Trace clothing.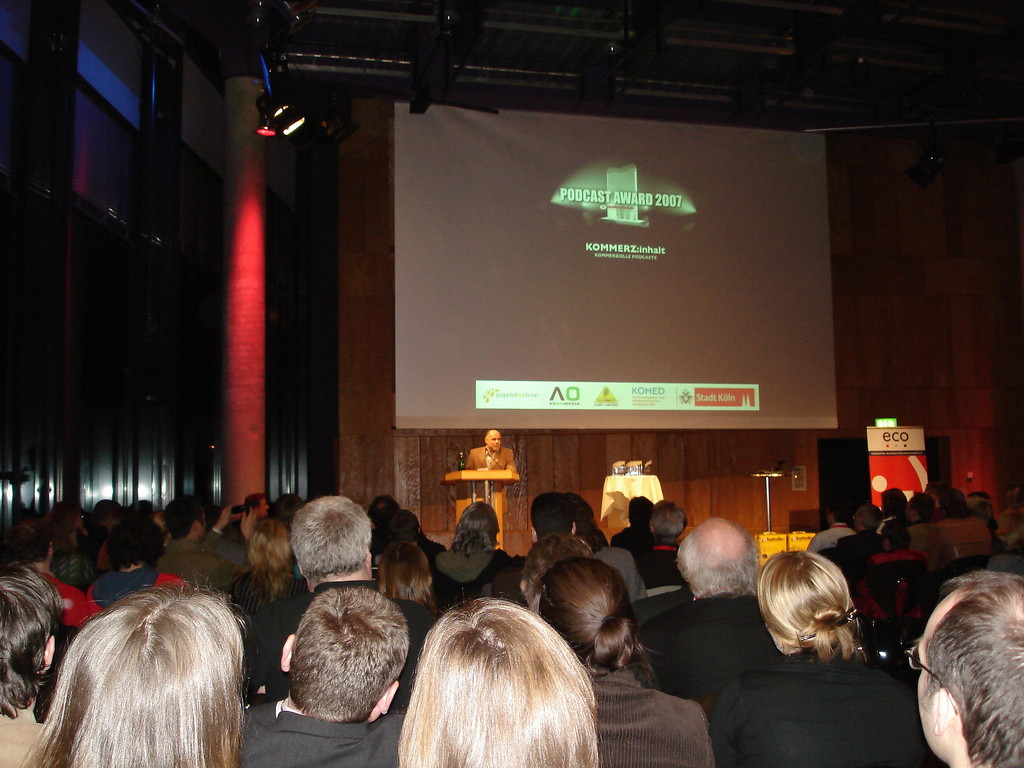
Traced to x1=238 y1=572 x2=428 y2=725.
